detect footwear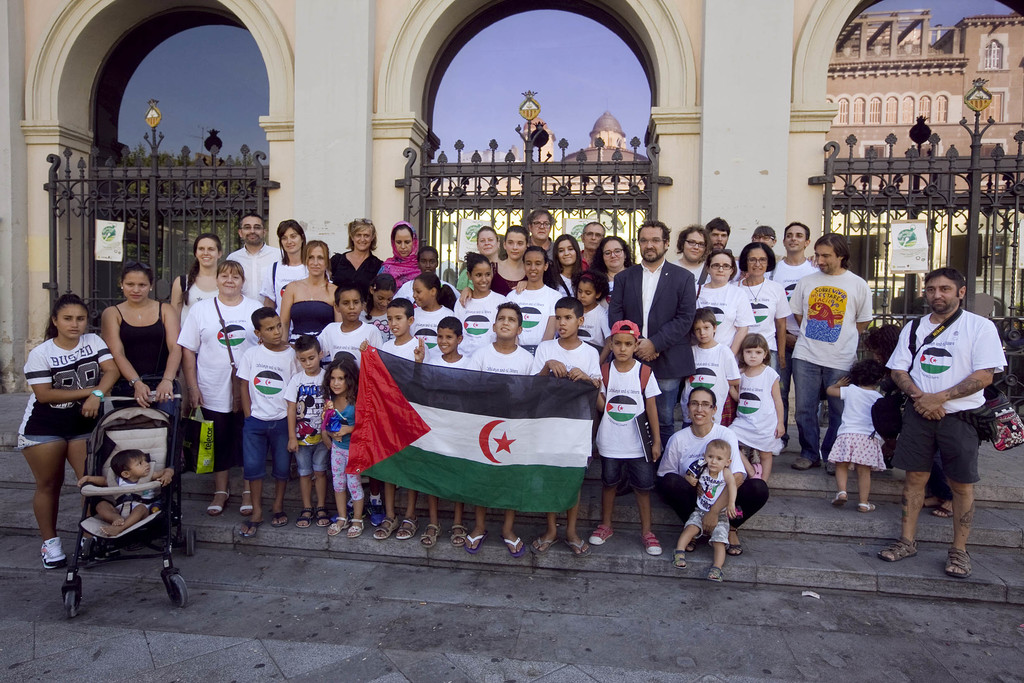
{"left": 207, "top": 487, "right": 223, "bottom": 514}
